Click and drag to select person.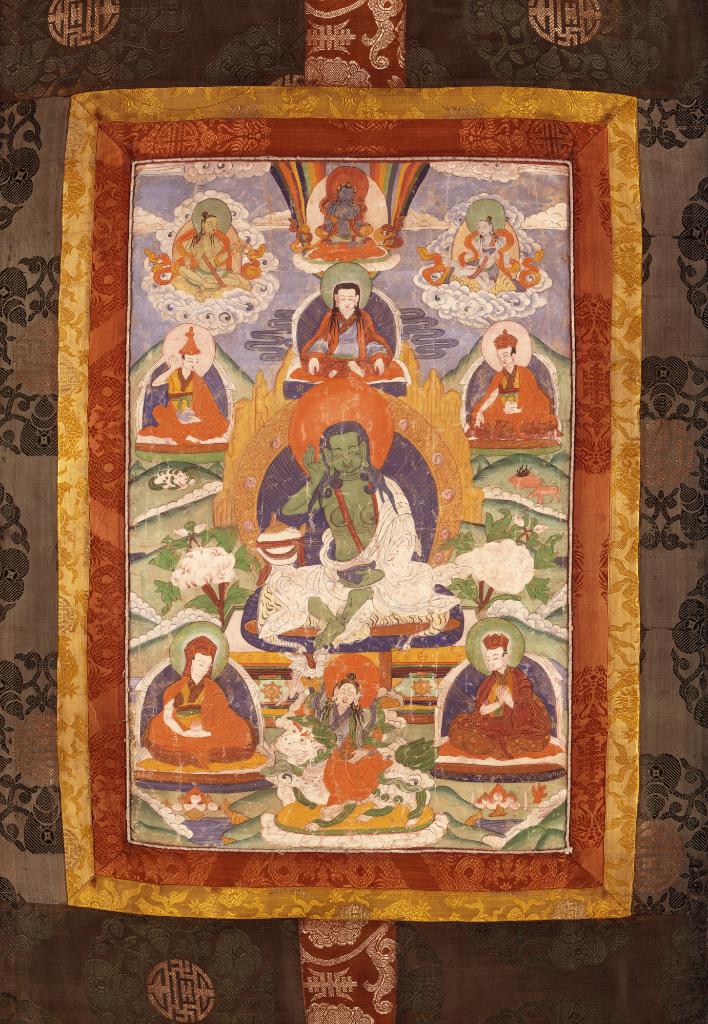
Selection: {"left": 314, "top": 165, "right": 370, "bottom": 252}.
